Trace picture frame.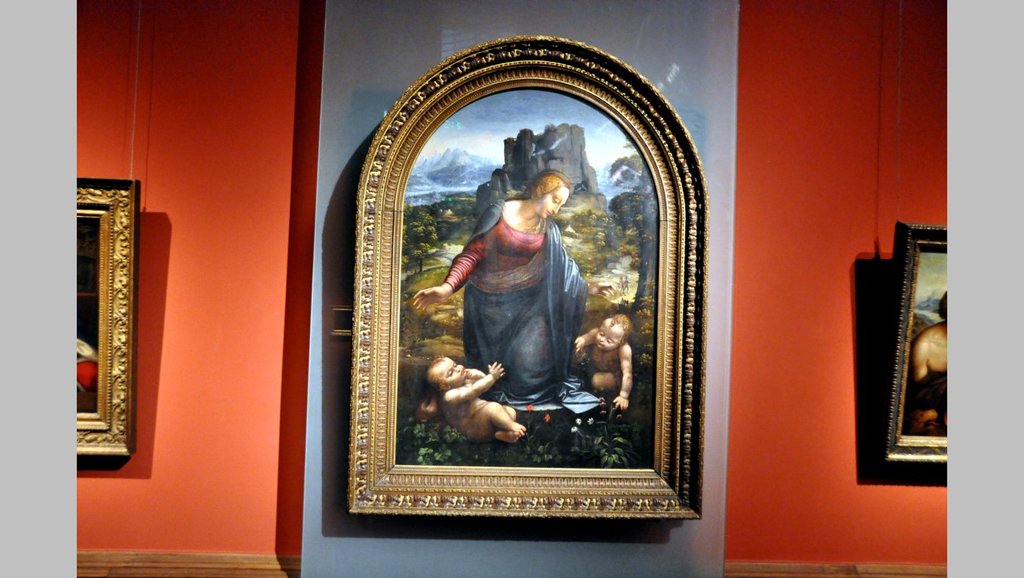
Traced to <bbox>321, 44, 733, 544</bbox>.
